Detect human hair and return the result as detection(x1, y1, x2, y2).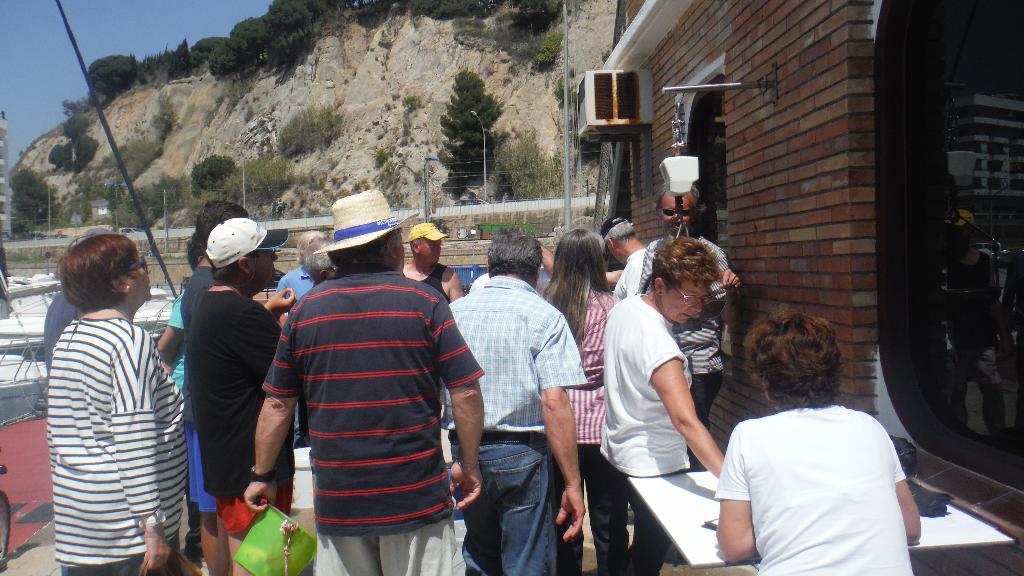
detection(482, 228, 542, 278).
